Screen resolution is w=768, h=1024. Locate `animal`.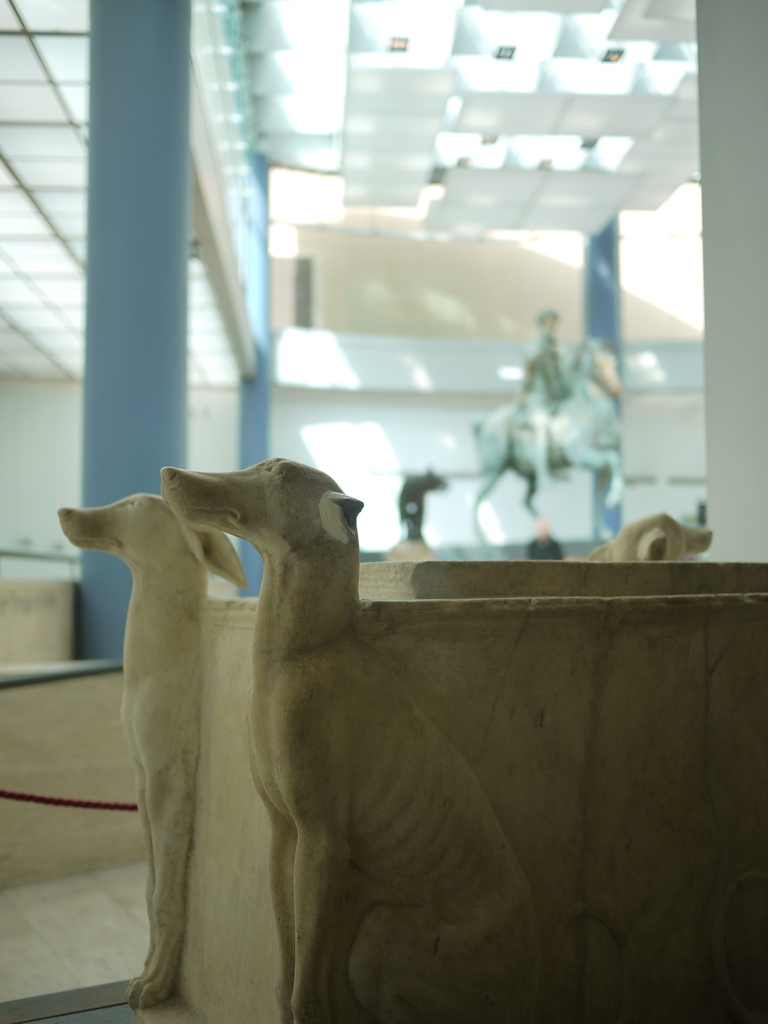
[left=60, top=493, right=250, bottom=1012].
